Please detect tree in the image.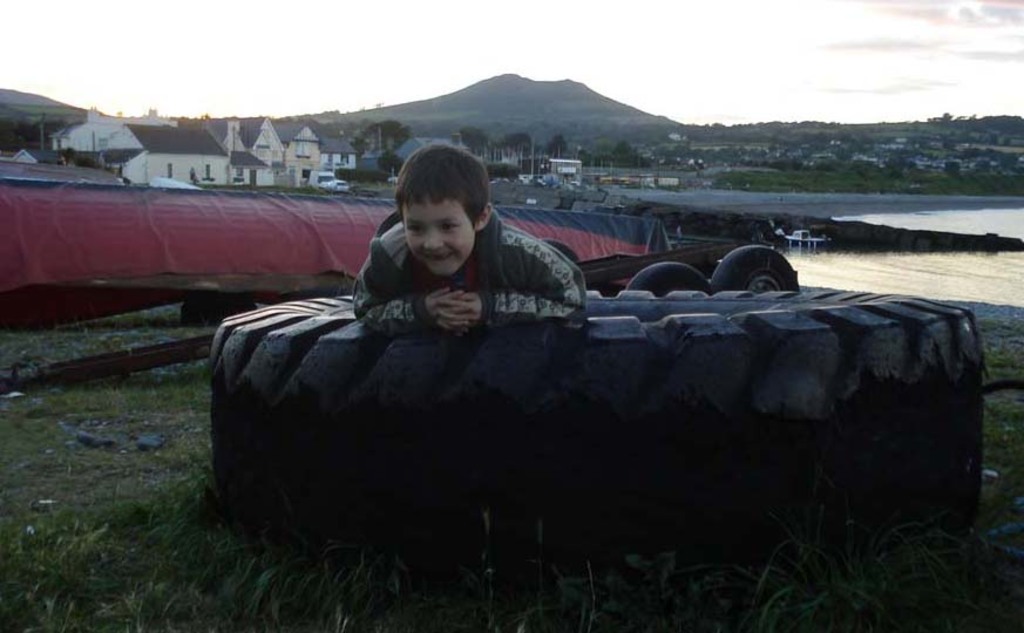
(x1=598, y1=137, x2=651, y2=173).
